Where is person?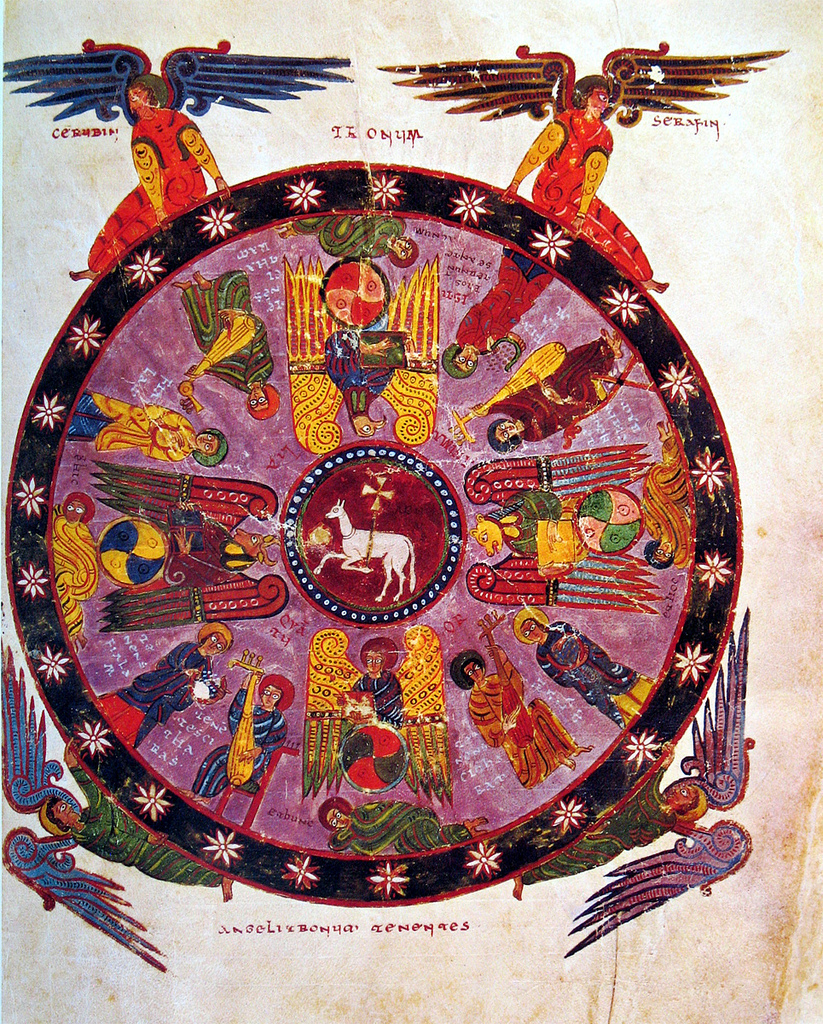
(99, 473, 276, 624).
